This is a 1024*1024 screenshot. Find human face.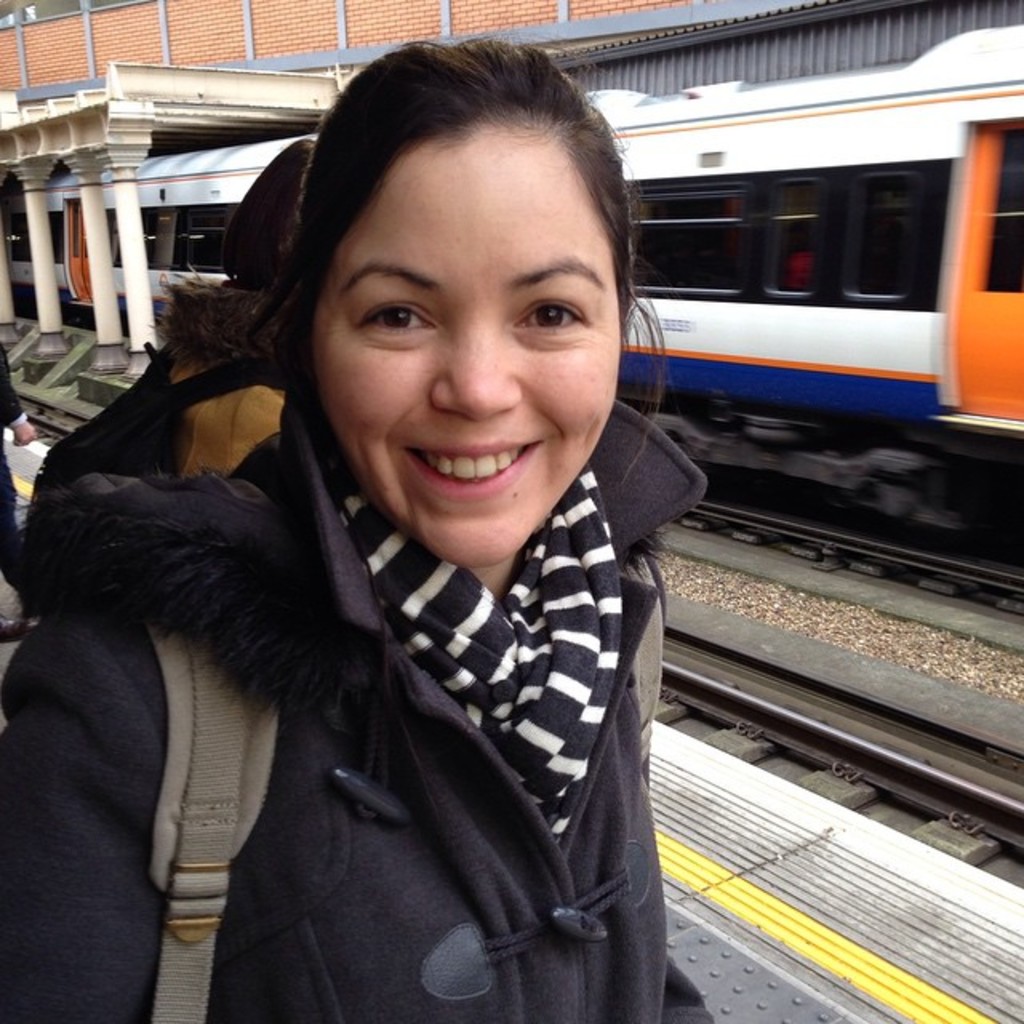
Bounding box: (left=307, top=130, right=614, bottom=570).
